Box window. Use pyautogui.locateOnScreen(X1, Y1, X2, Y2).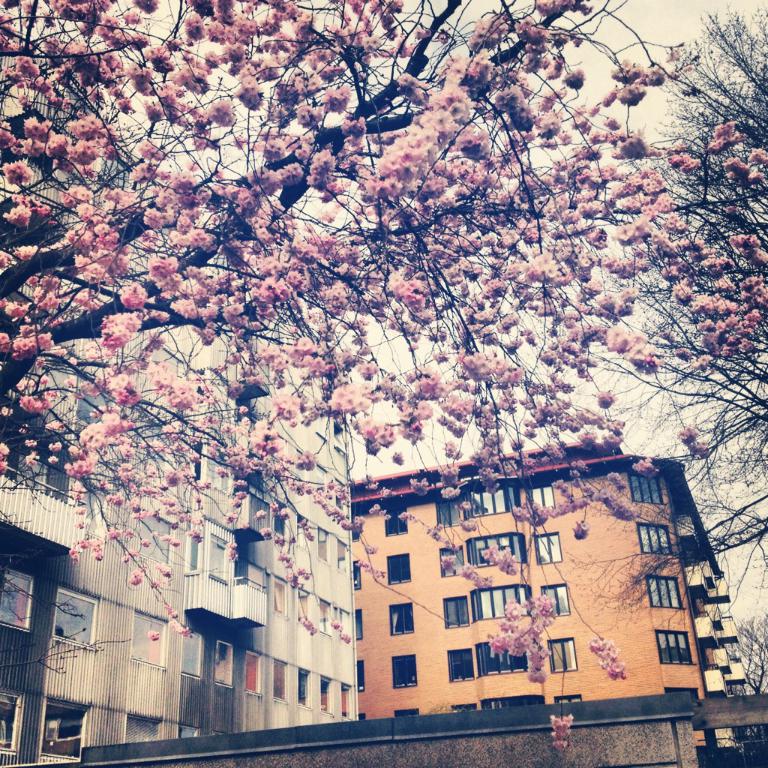
pyautogui.locateOnScreen(184, 535, 203, 573).
